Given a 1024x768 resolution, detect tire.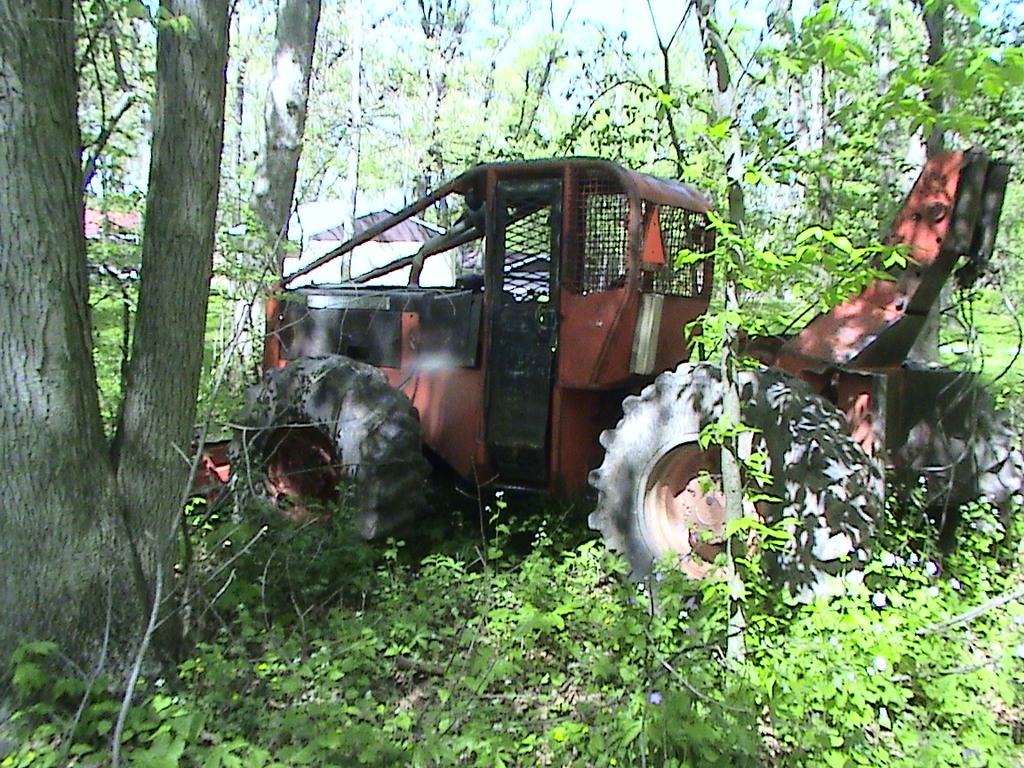
{"x1": 223, "y1": 355, "x2": 432, "y2": 603}.
